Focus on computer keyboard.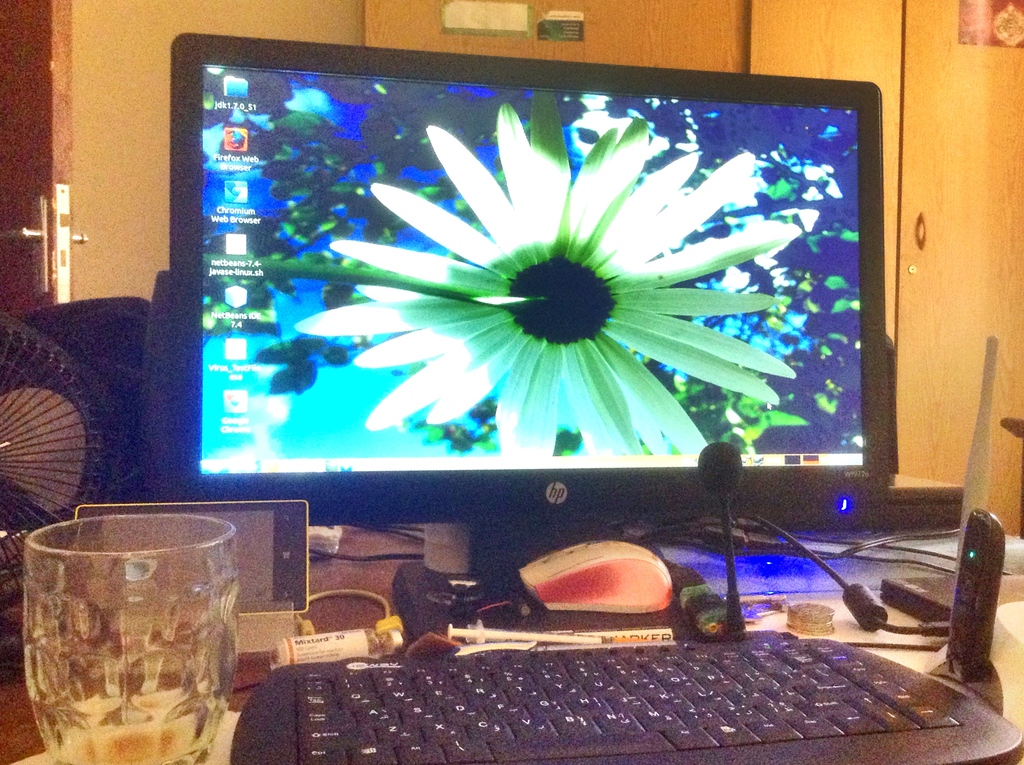
Focused at <bbox>230, 636, 1023, 764</bbox>.
